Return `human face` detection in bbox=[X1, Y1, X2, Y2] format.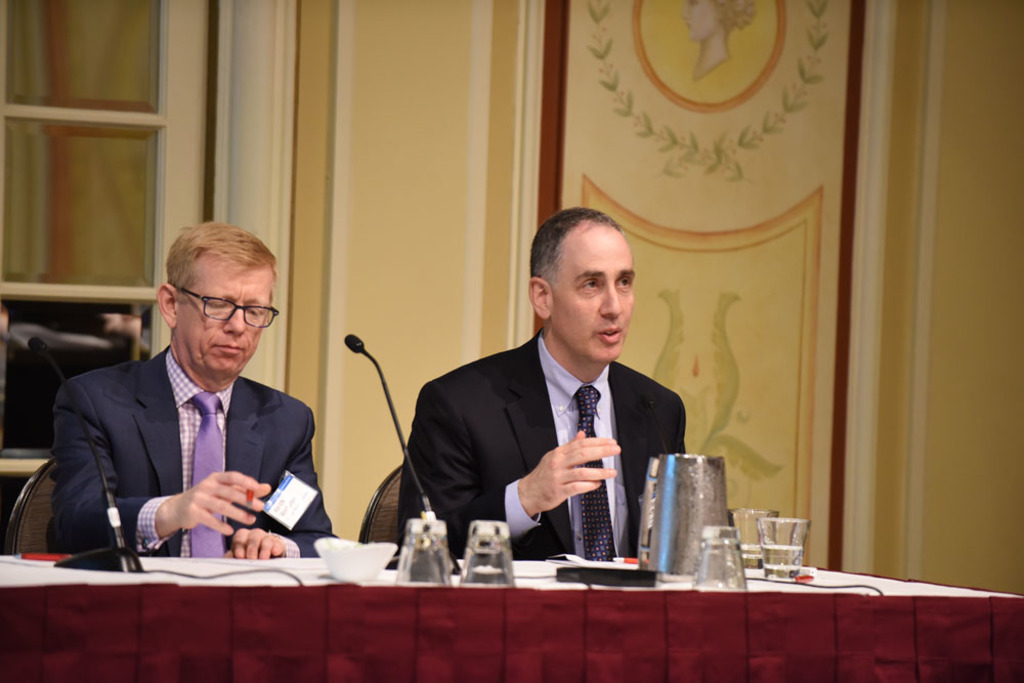
bbox=[173, 256, 273, 373].
